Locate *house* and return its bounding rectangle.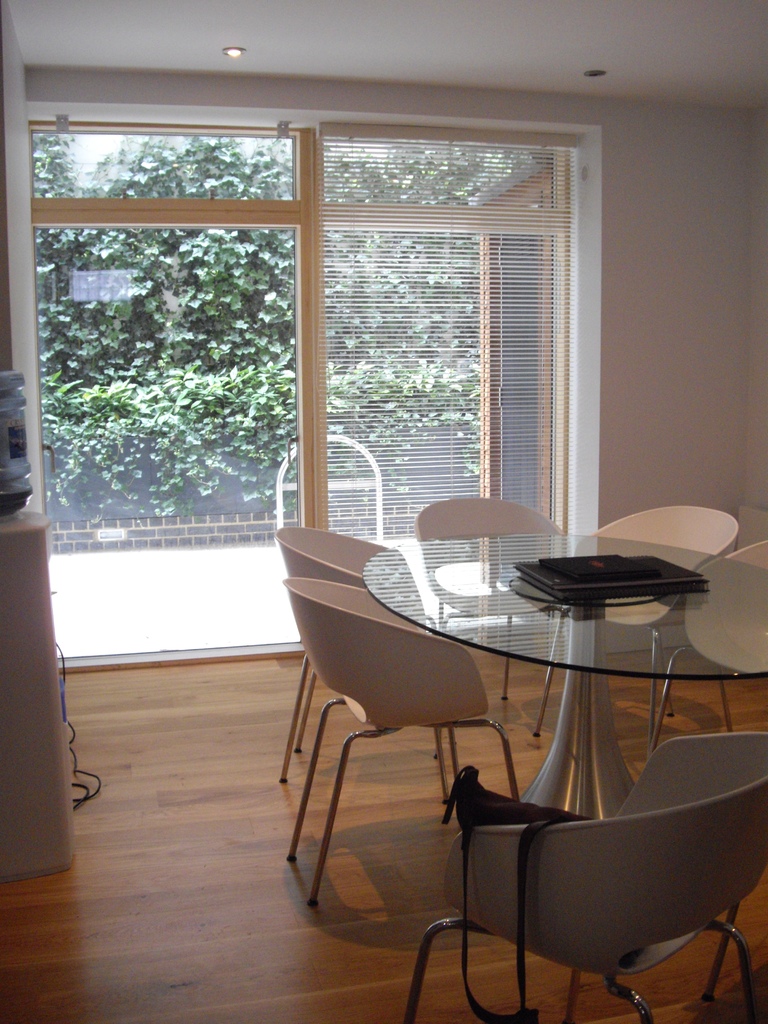
0, 0, 767, 1023.
